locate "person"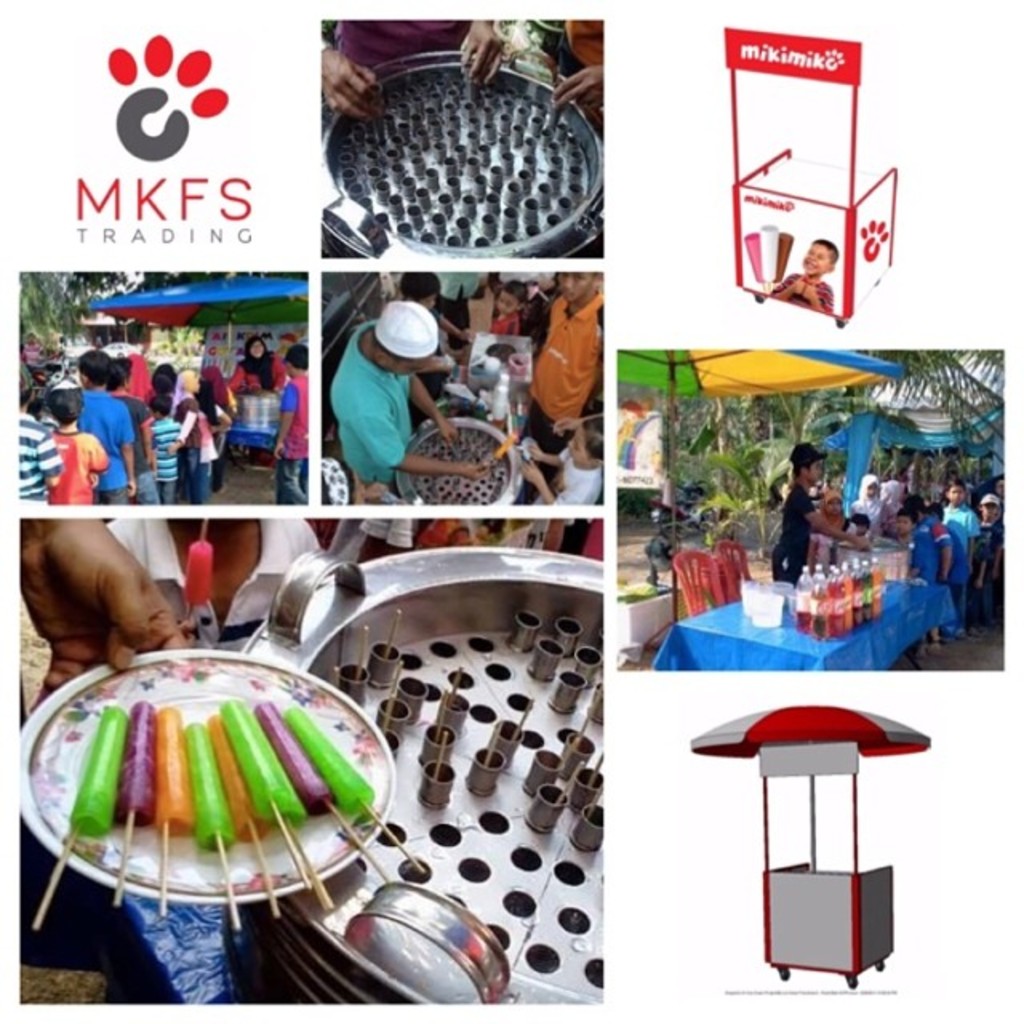
bbox=[19, 518, 190, 720]
